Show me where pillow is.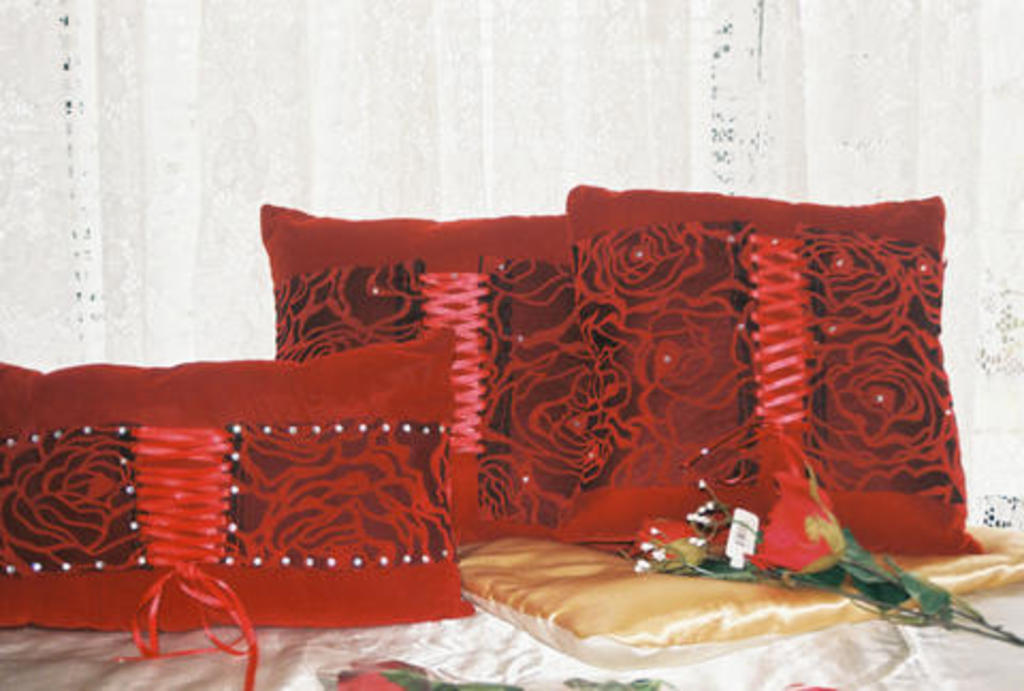
pillow is at x1=553, y1=188, x2=979, y2=548.
